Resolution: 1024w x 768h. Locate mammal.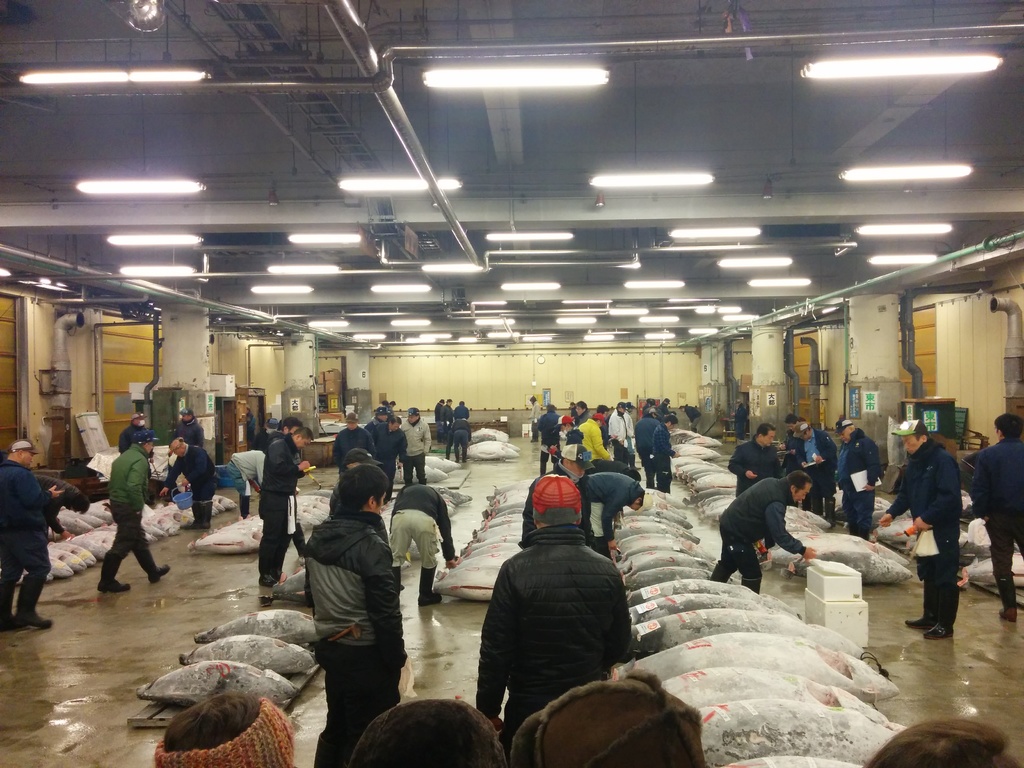
Rect(878, 419, 960, 641).
